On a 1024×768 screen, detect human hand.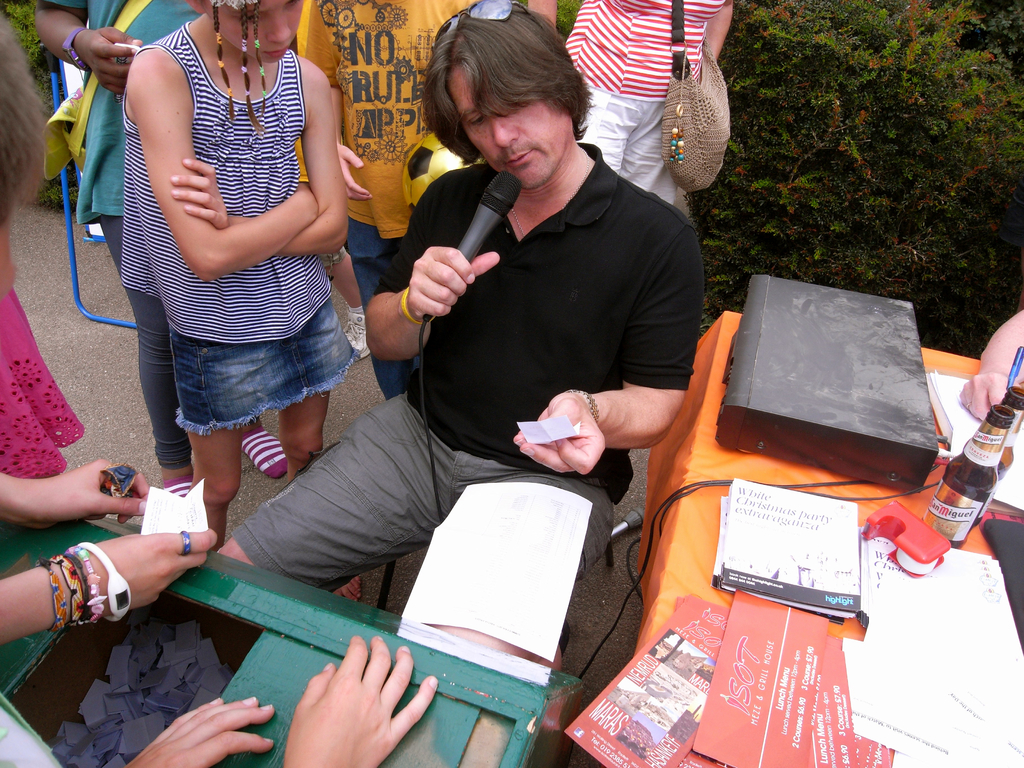
left=391, top=243, right=490, bottom=314.
